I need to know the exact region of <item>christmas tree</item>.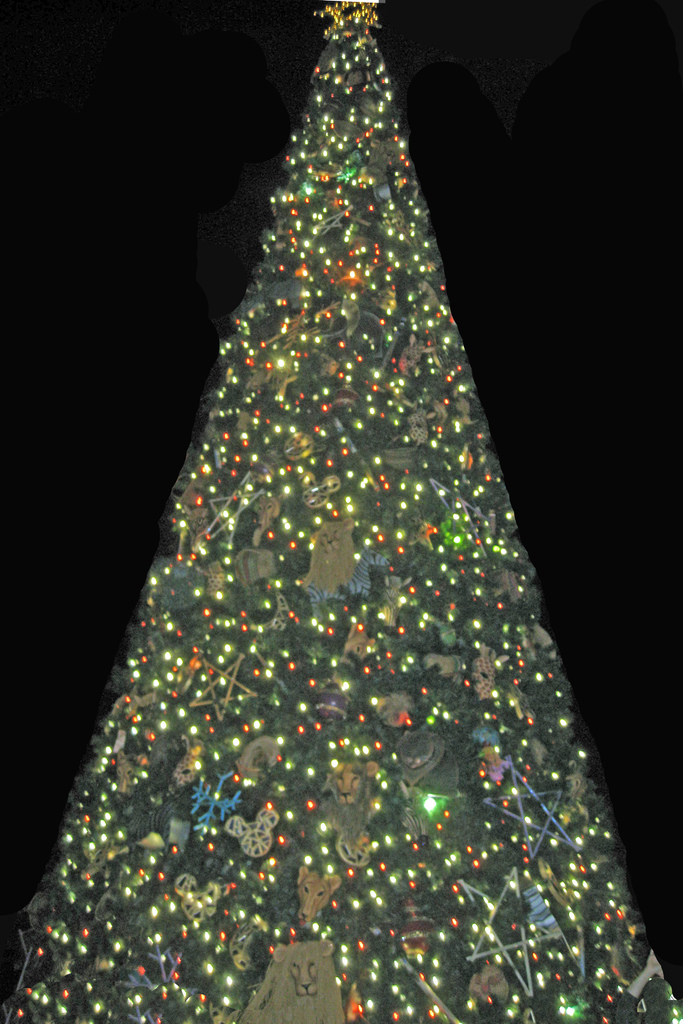
Region: (0,1,682,1021).
